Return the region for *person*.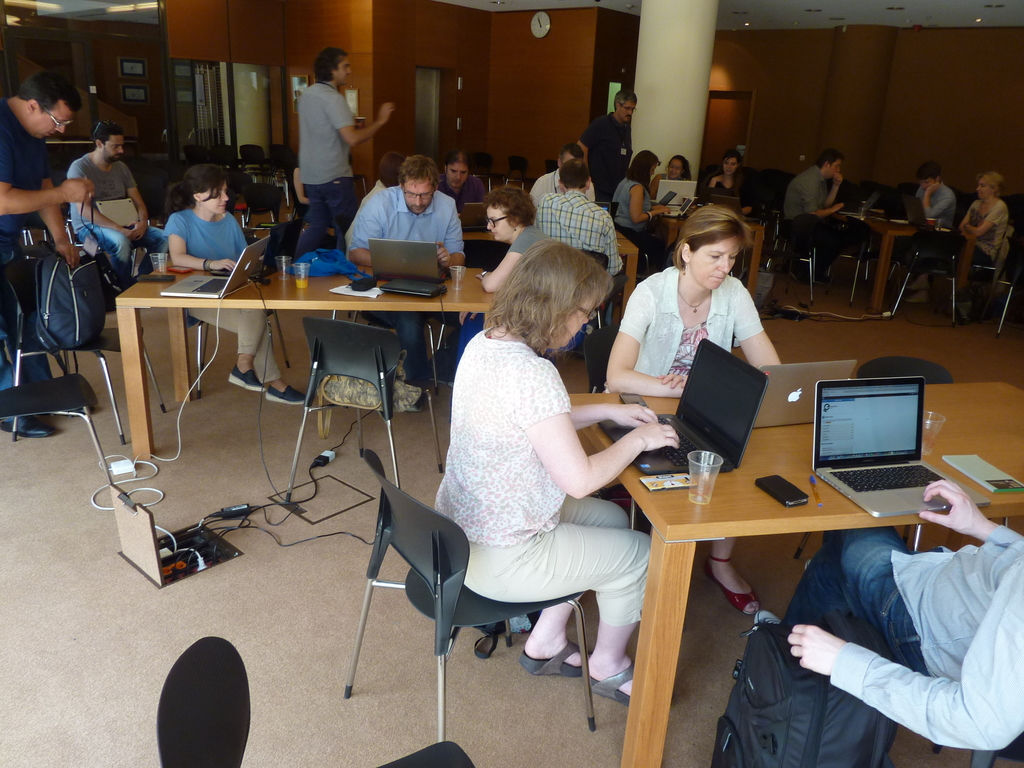
(605,205,784,598).
